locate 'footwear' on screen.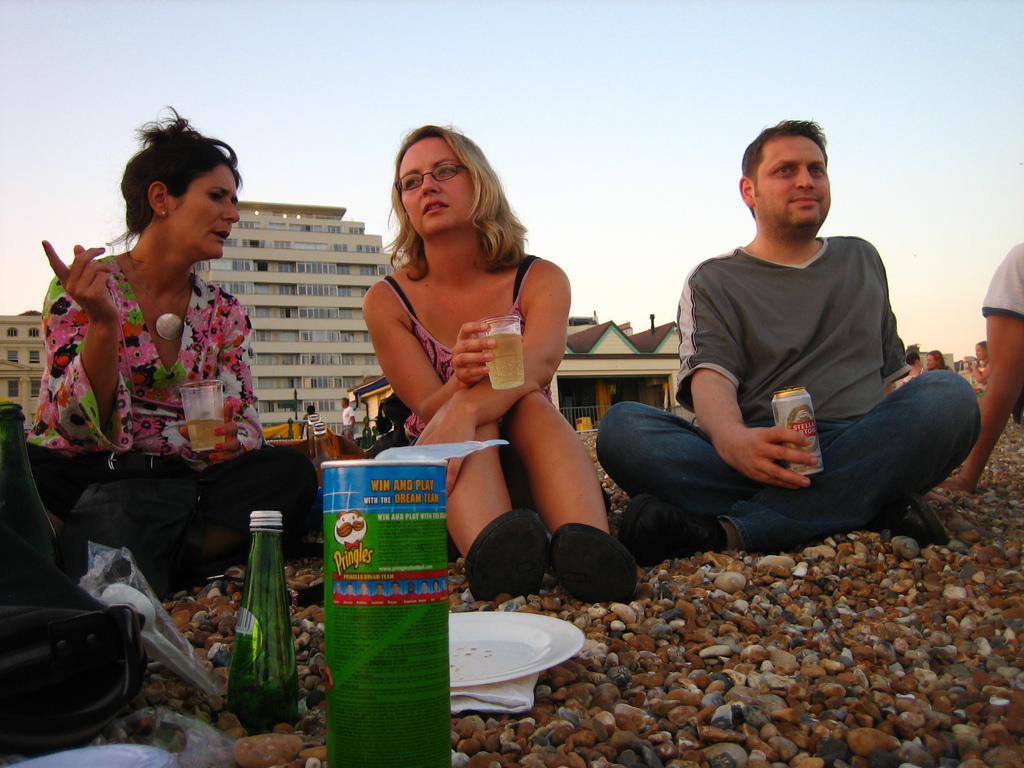
On screen at region(886, 493, 942, 544).
